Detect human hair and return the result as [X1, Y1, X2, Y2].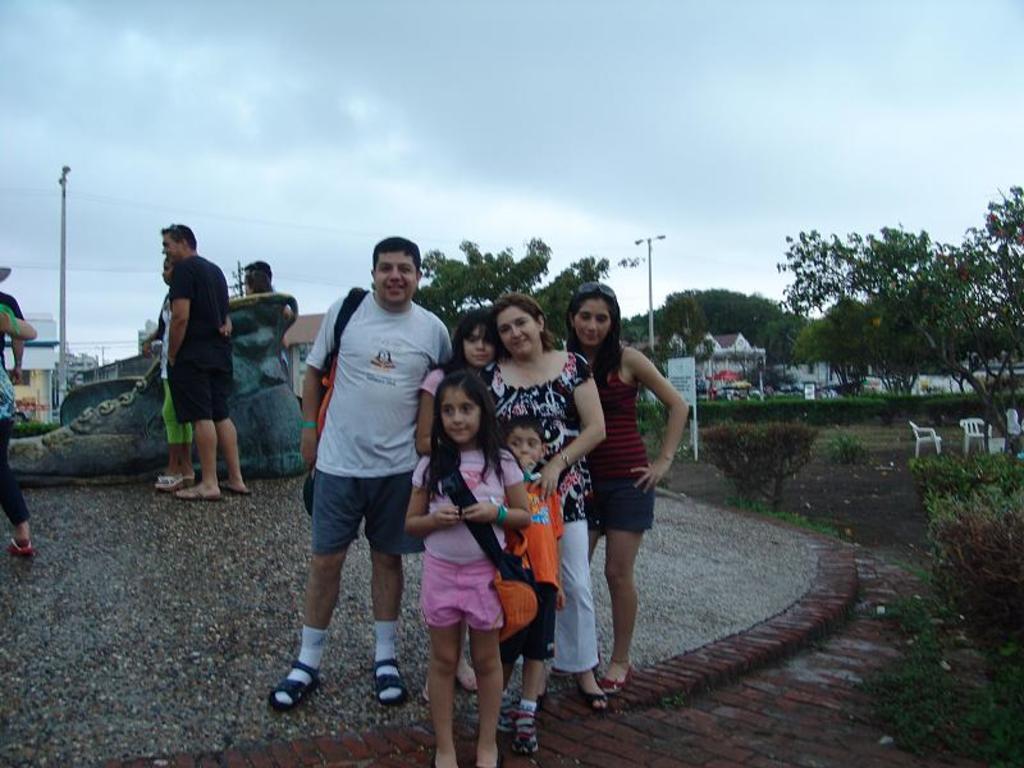
[371, 234, 421, 279].
